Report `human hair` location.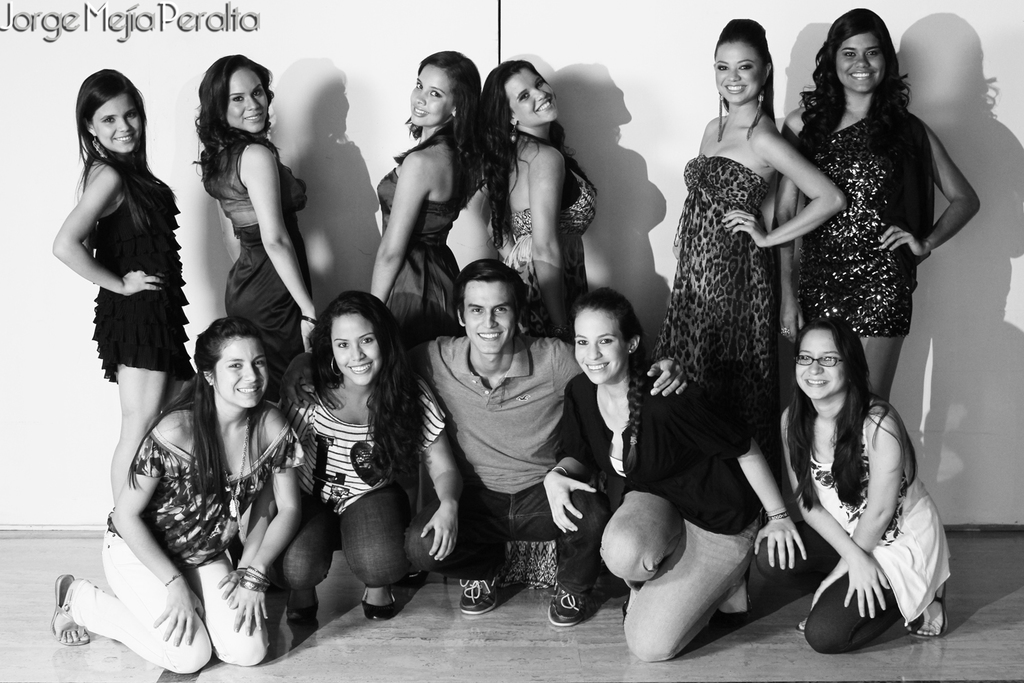
Report: box=[467, 55, 601, 257].
